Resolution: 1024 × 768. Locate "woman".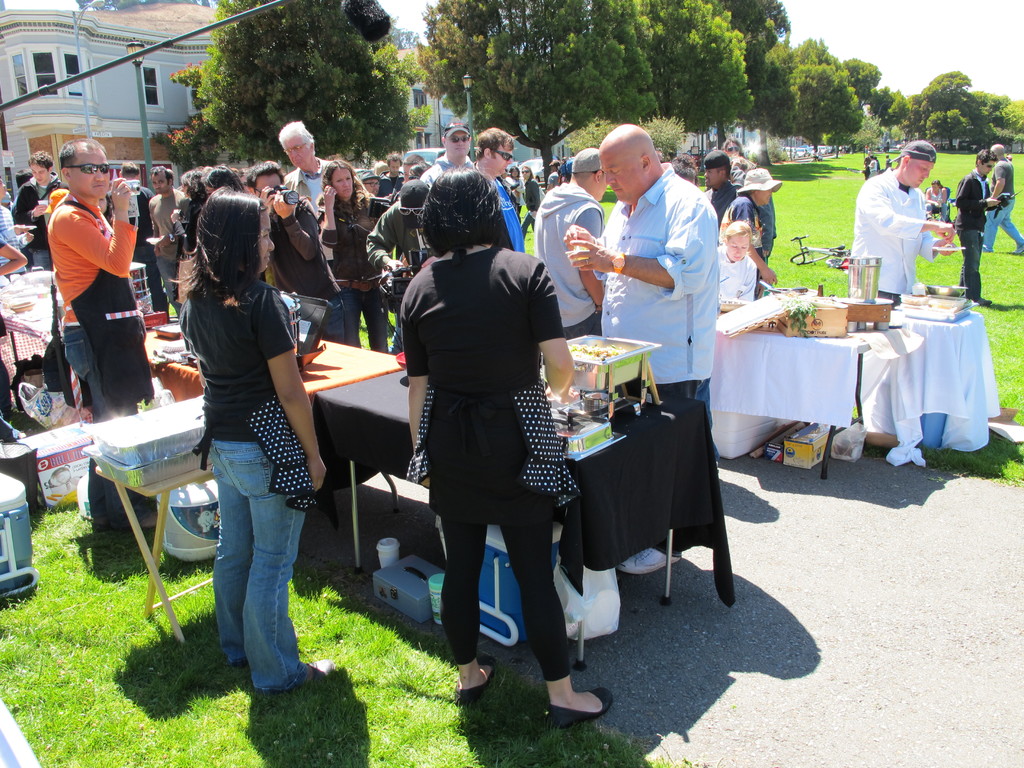
left=156, top=166, right=324, bottom=689.
